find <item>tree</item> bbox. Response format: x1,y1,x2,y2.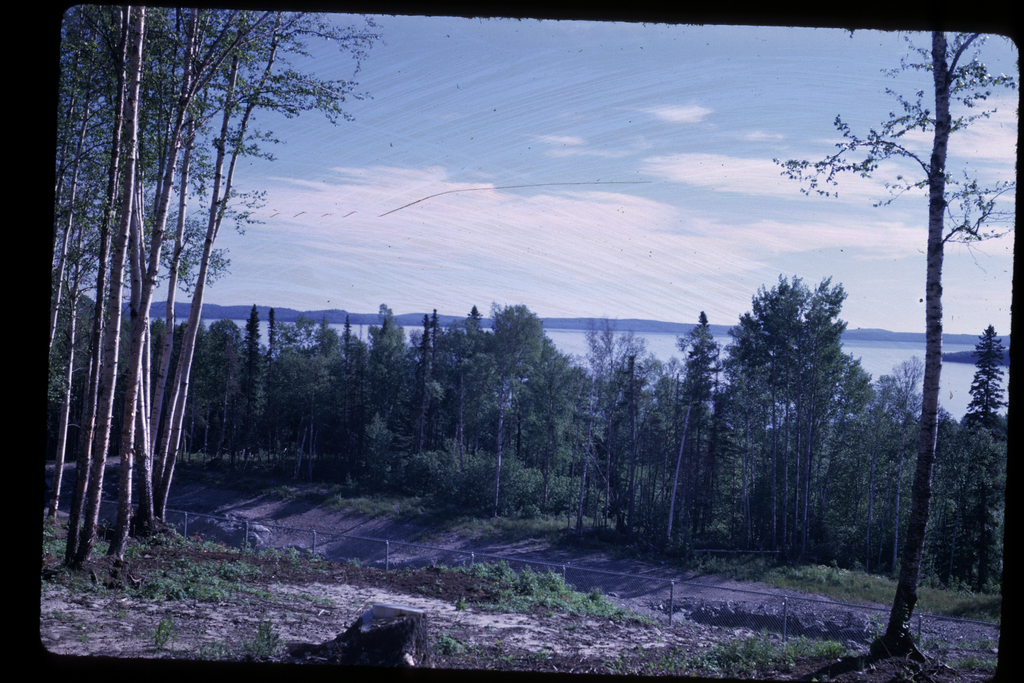
769,25,1021,673.
